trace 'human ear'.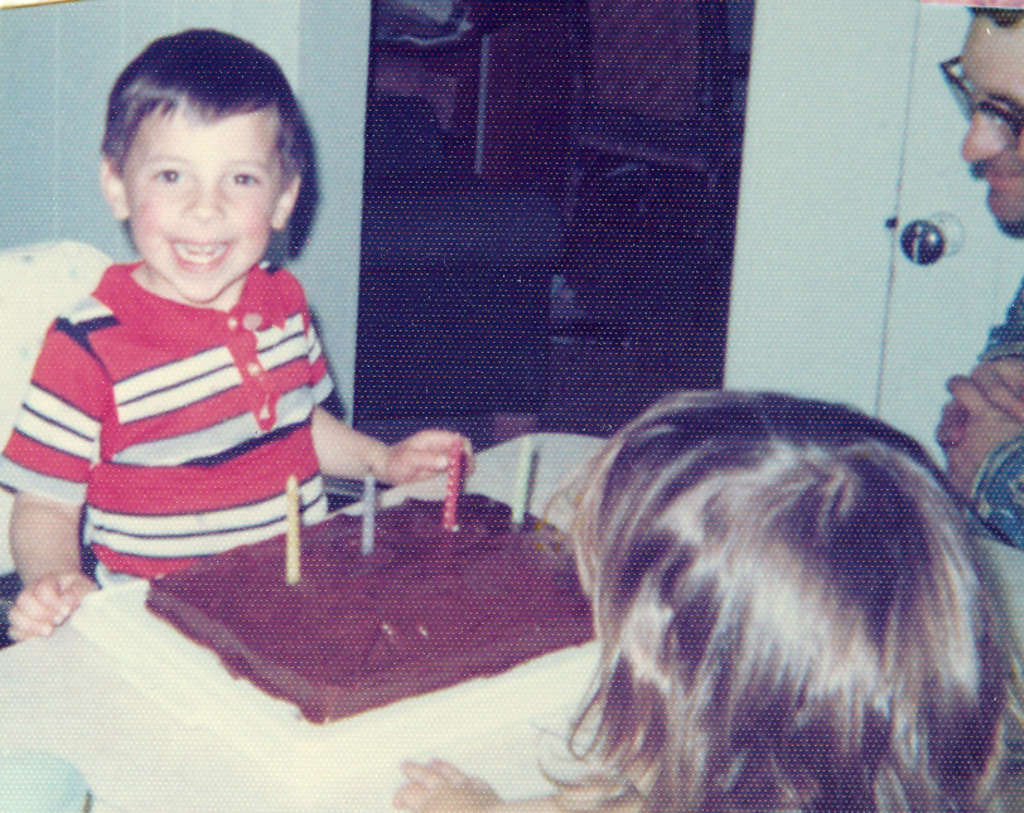
Traced to <region>97, 158, 131, 221</region>.
